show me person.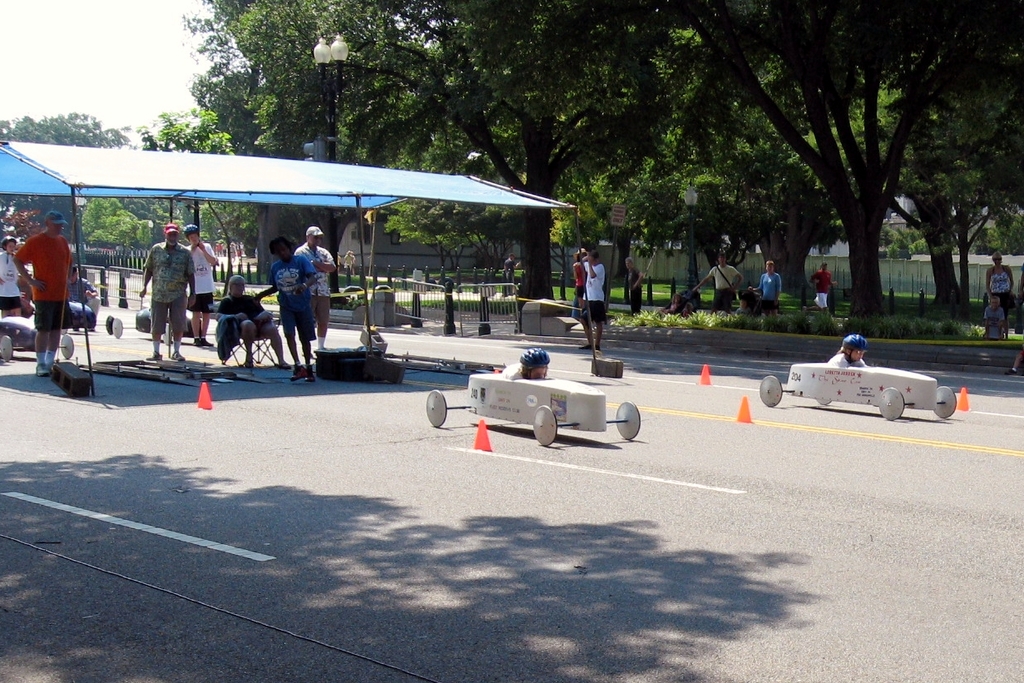
person is here: {"x1": 215, "y1": 276, "x2": 290, "y2": 371}.
